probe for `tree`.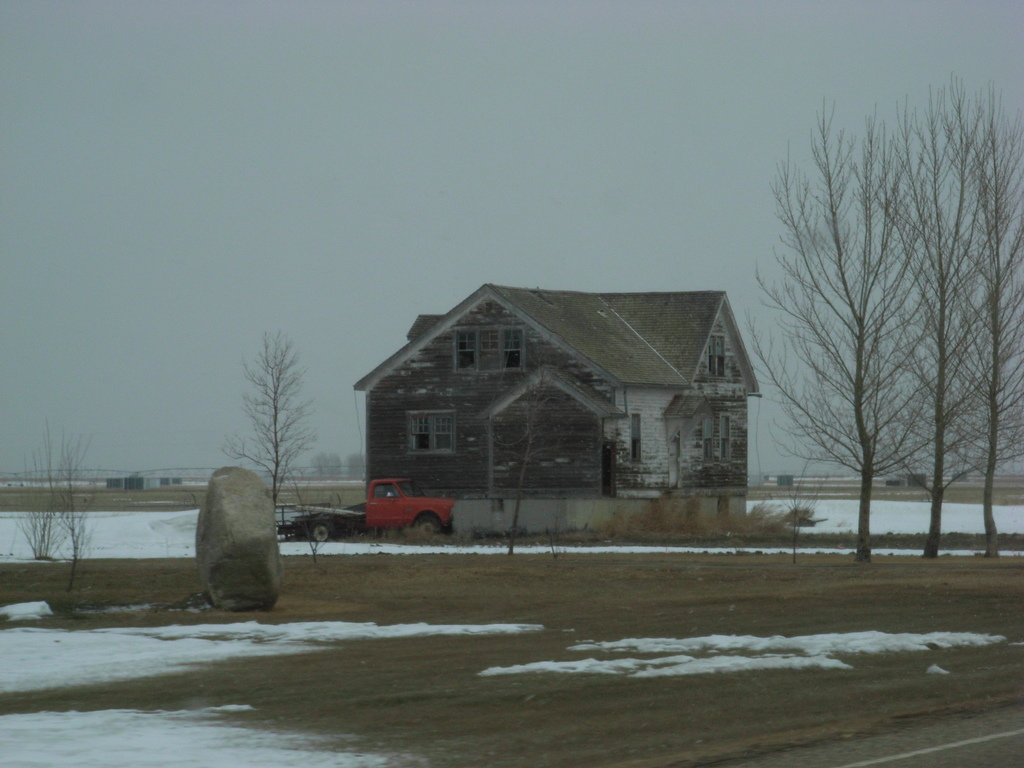
Probe result: locate(227, 319, 358, 523).
